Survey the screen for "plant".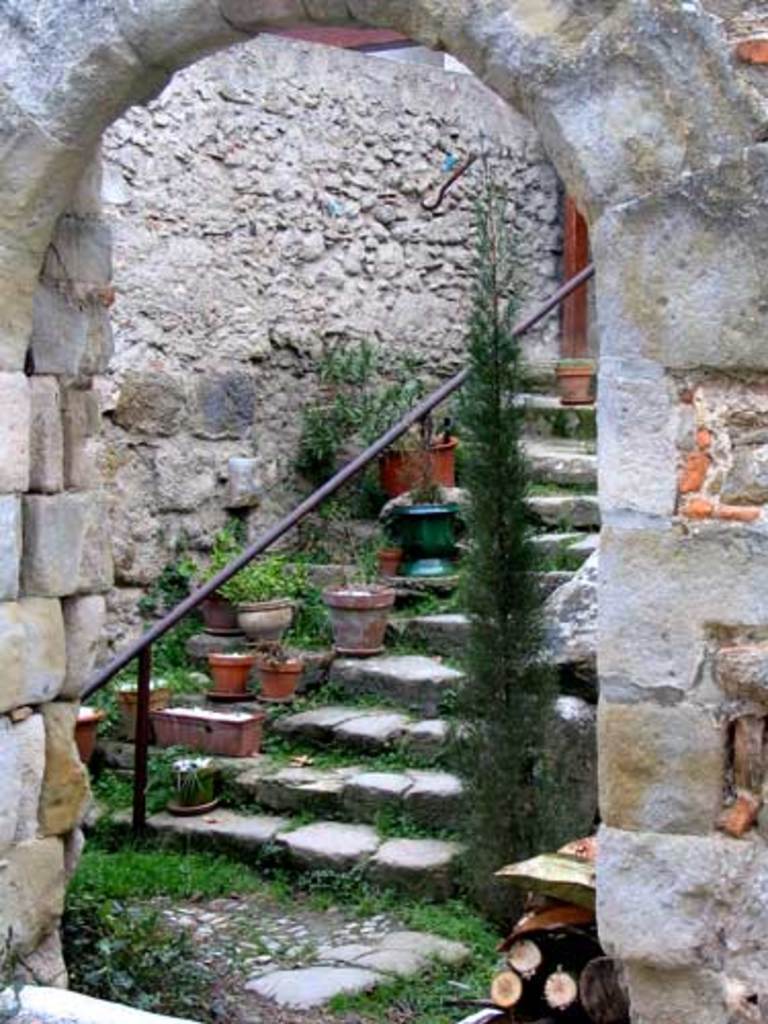
Survey found: left=379, top=739, right=461, bottom=768.
